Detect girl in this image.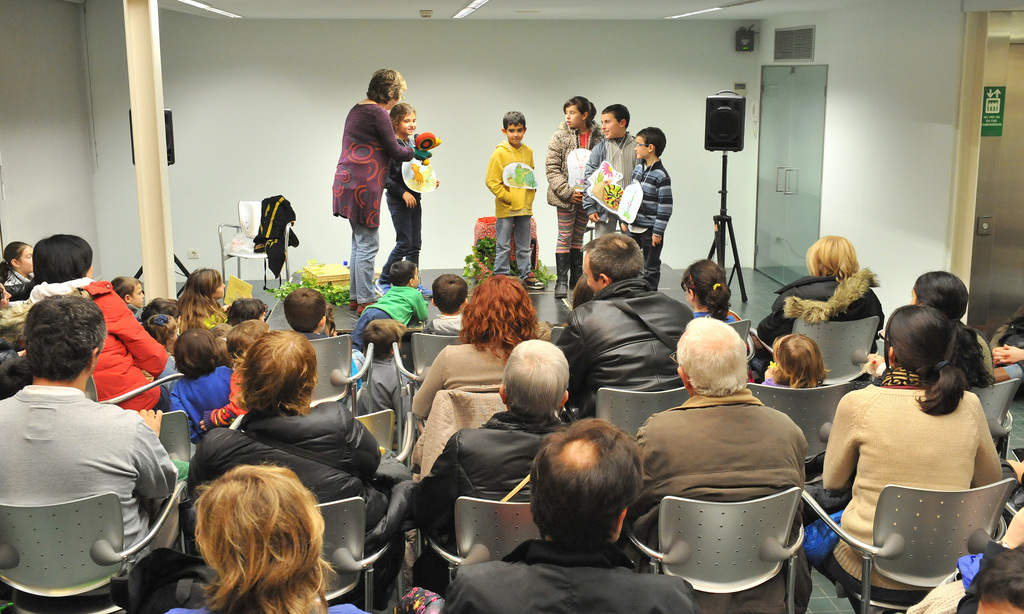
Detection: 546:97:604:299.
